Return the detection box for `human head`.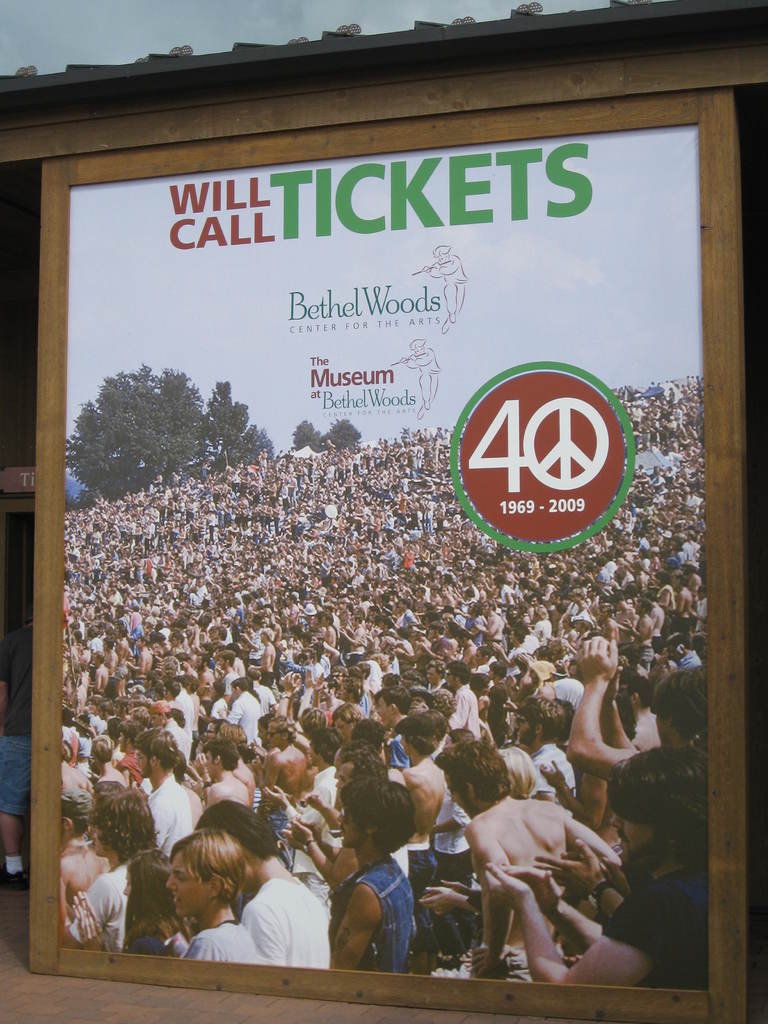
box=[448, 662, 471, 690].
